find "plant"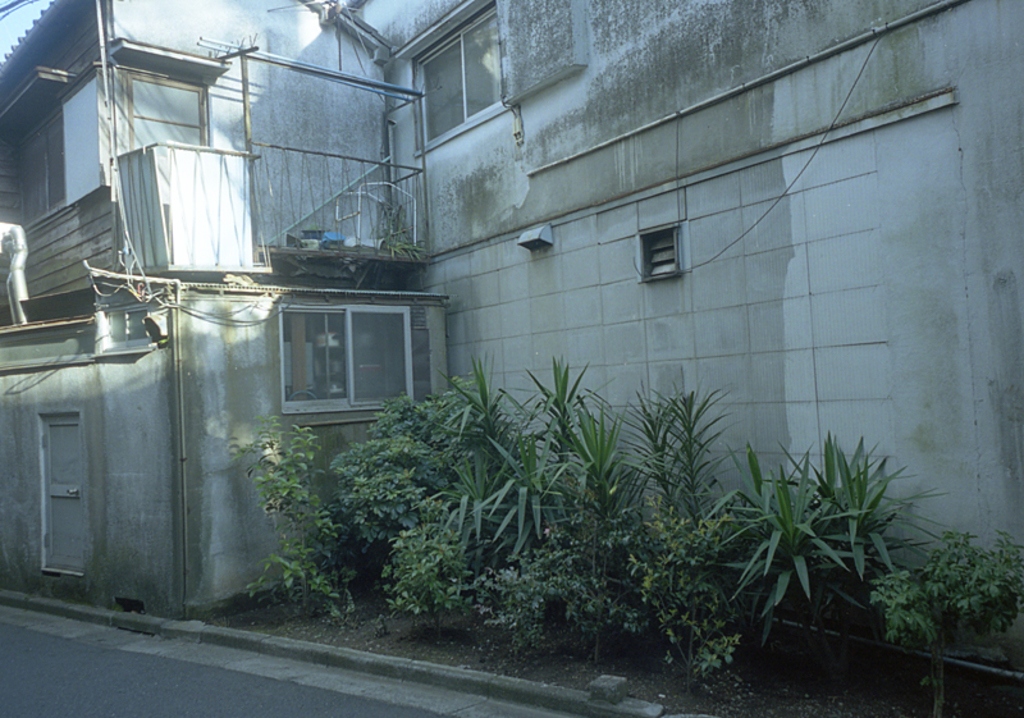
x1=365, y1=192, x2=415, y2=265
